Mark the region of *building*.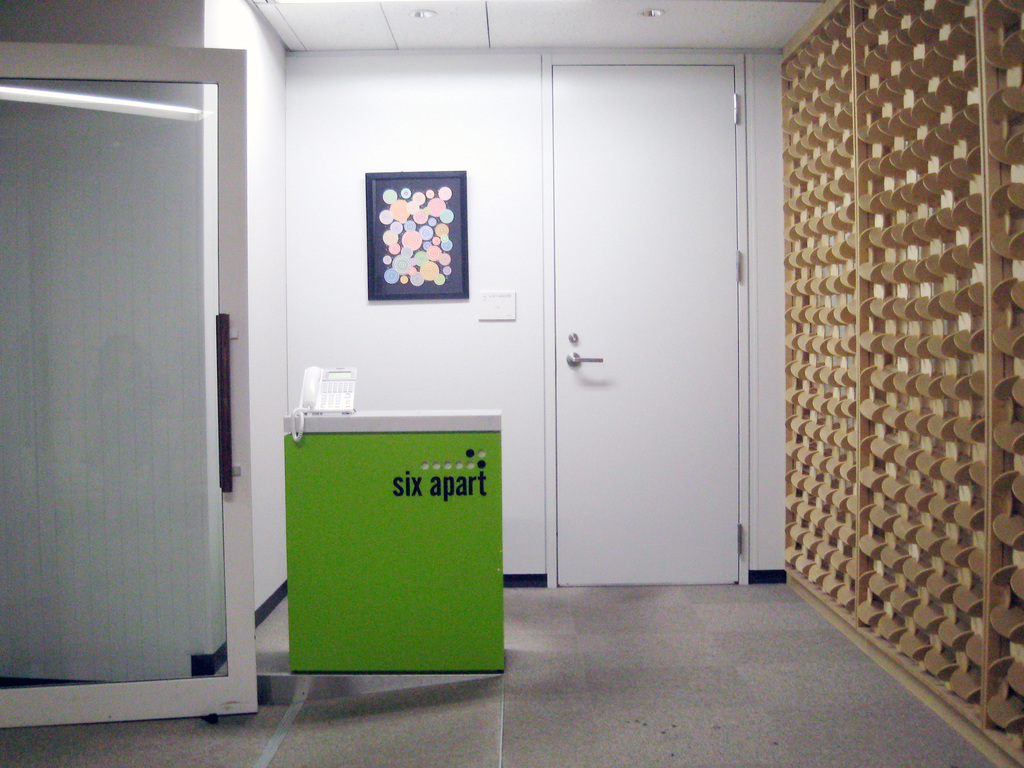
Region: region(1, 0, 1023, 767).
